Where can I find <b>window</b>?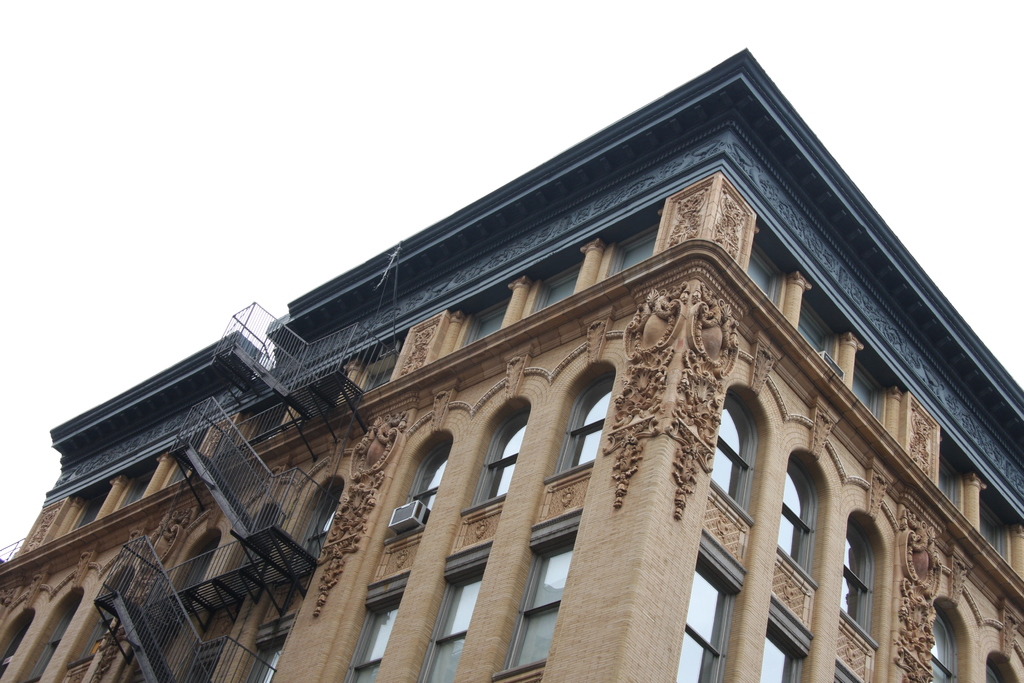
You can find it at <box>614,217,656,278</box>.
